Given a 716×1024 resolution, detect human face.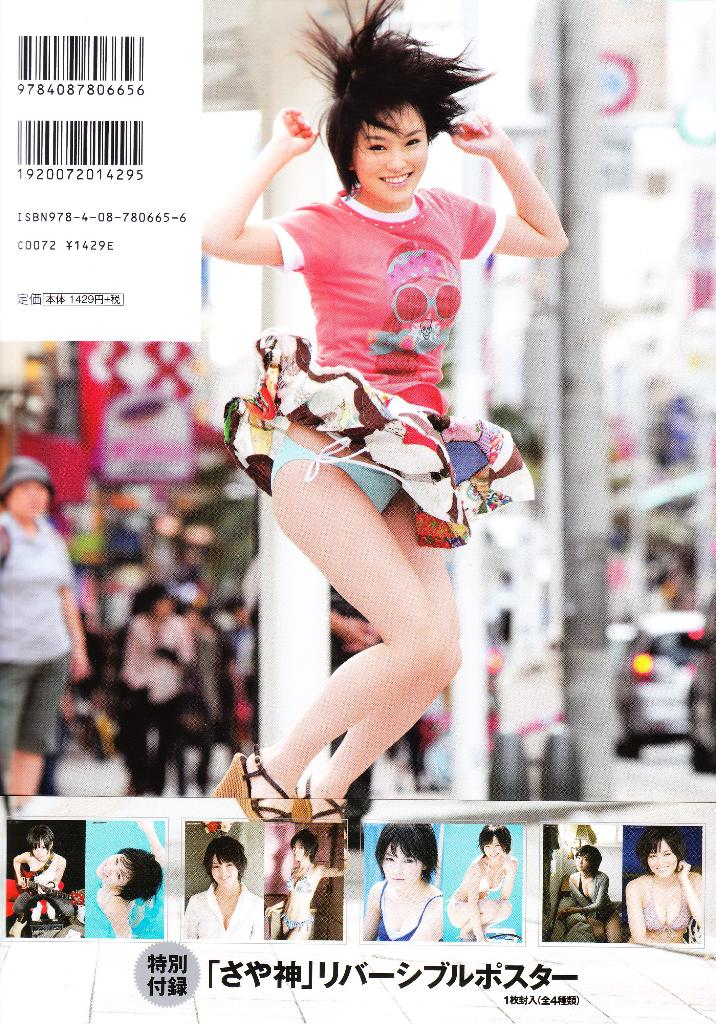
(97, 852, 130, 886).
